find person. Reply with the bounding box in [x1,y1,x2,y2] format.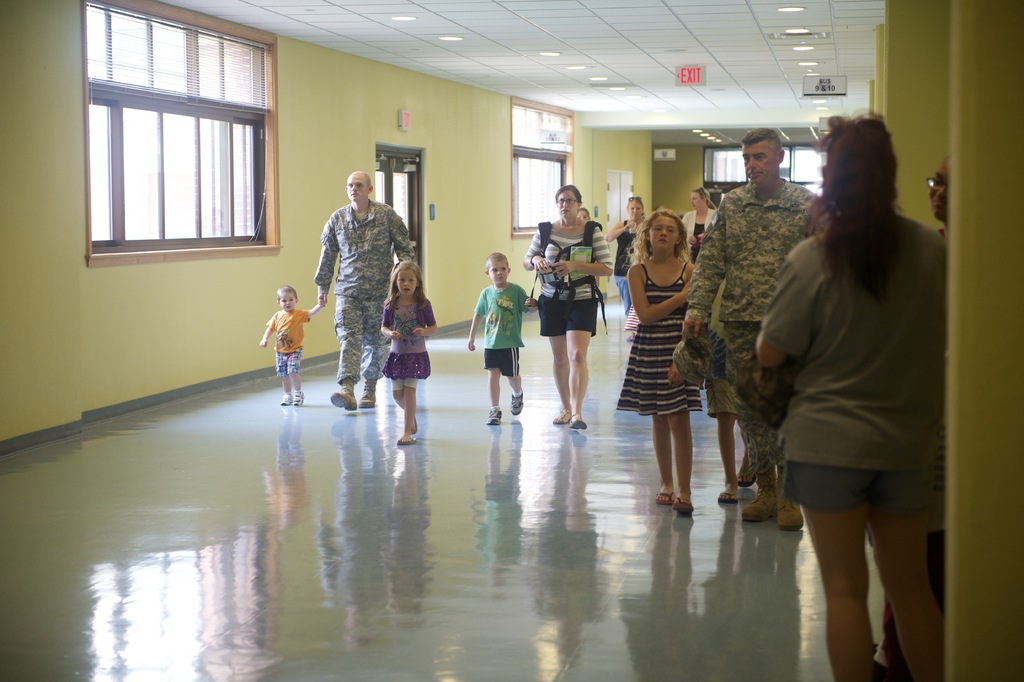
[619,208,700,513].
